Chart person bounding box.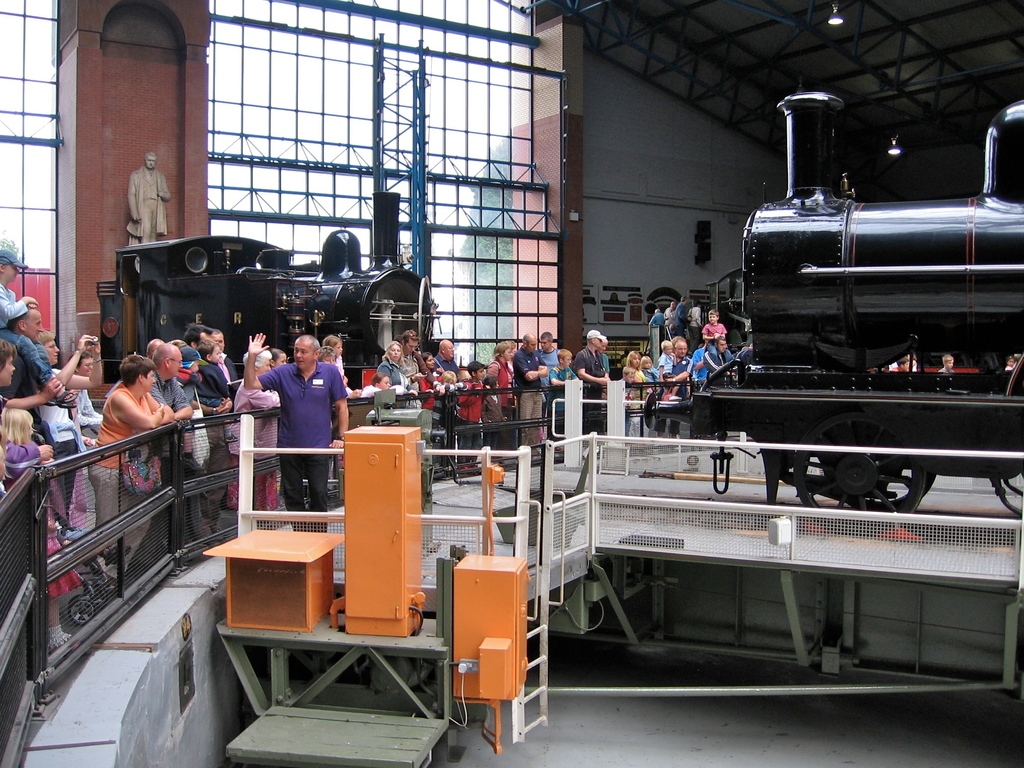
Charted: (269, 347, 287, 371).
